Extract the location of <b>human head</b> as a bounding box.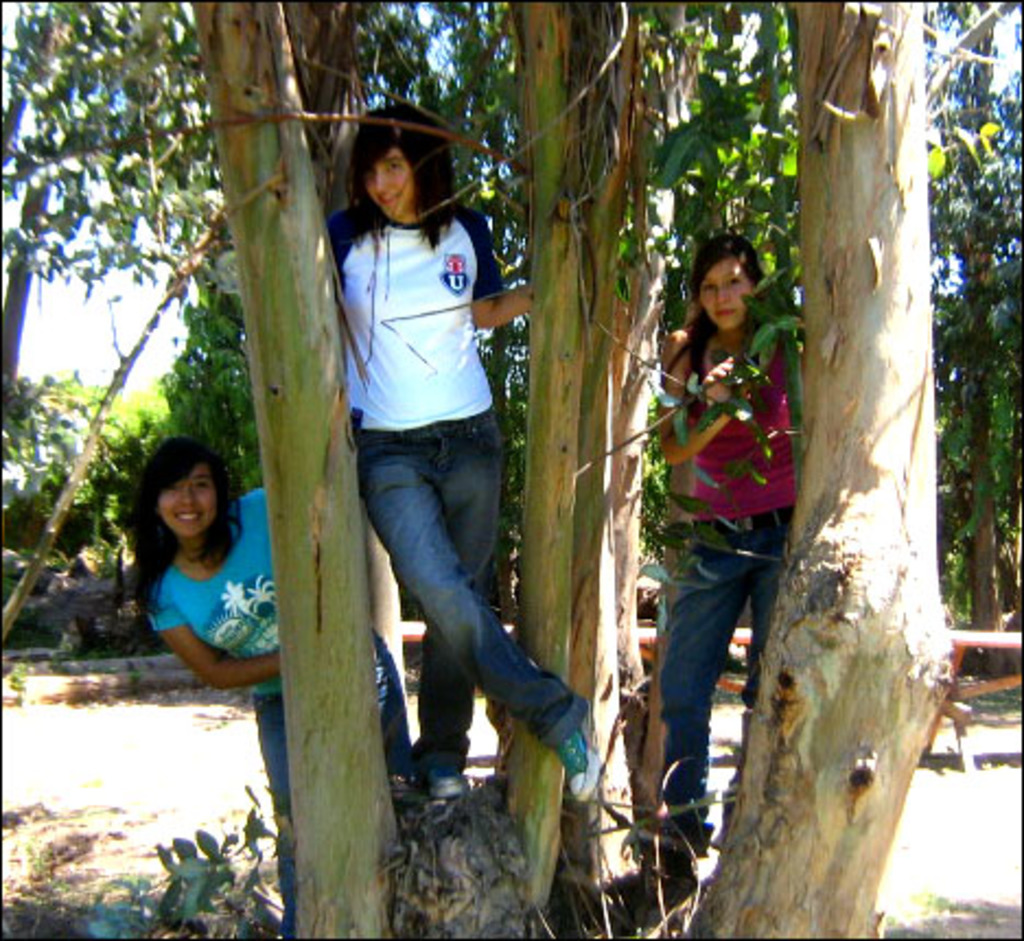
Rect(127, 435, 221, 543).
